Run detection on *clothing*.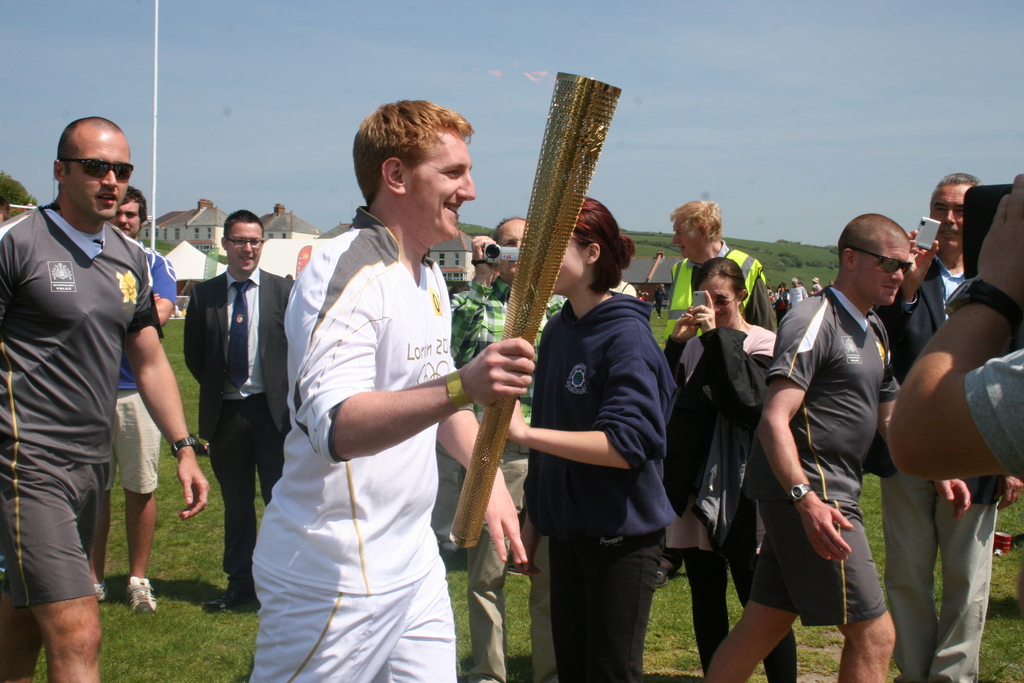
Result: <bbox>522, 298, 680, 682</bbox>.
